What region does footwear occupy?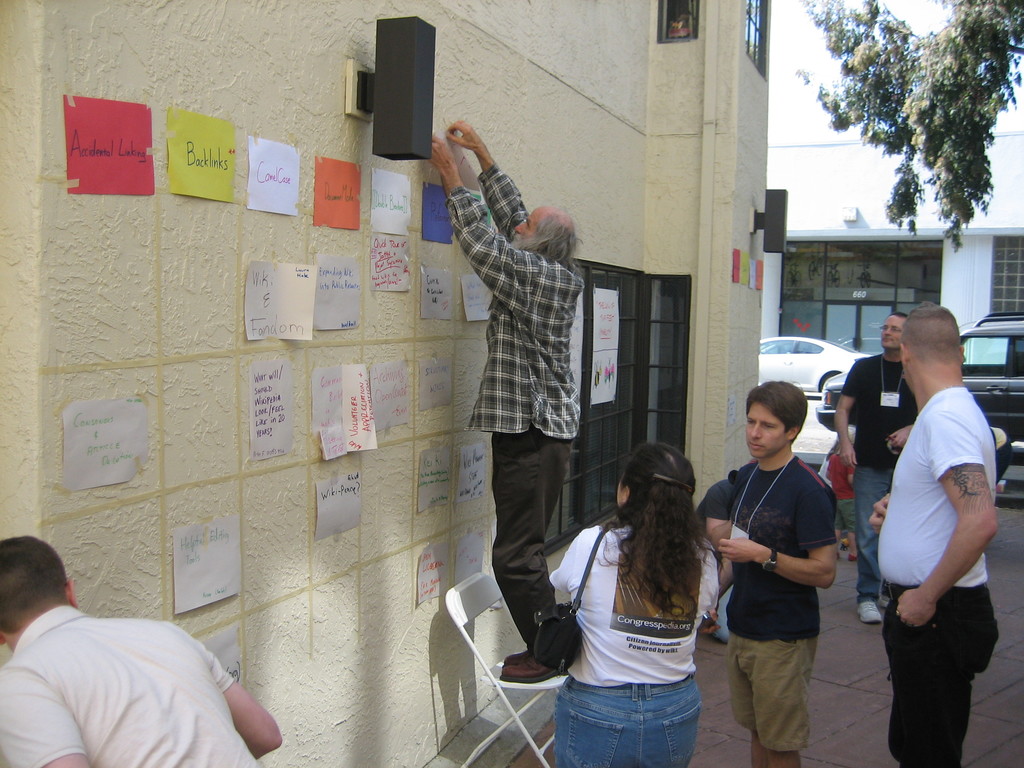
x1=838, y1=552, x2=840, y2=559.
